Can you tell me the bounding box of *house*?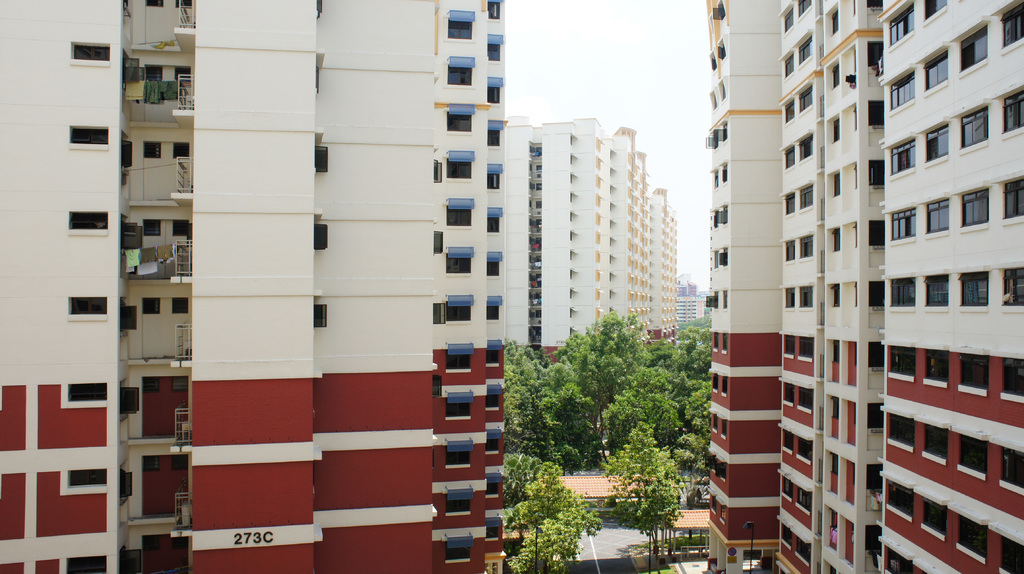
bbox=[705, 0, 1023, 573].
